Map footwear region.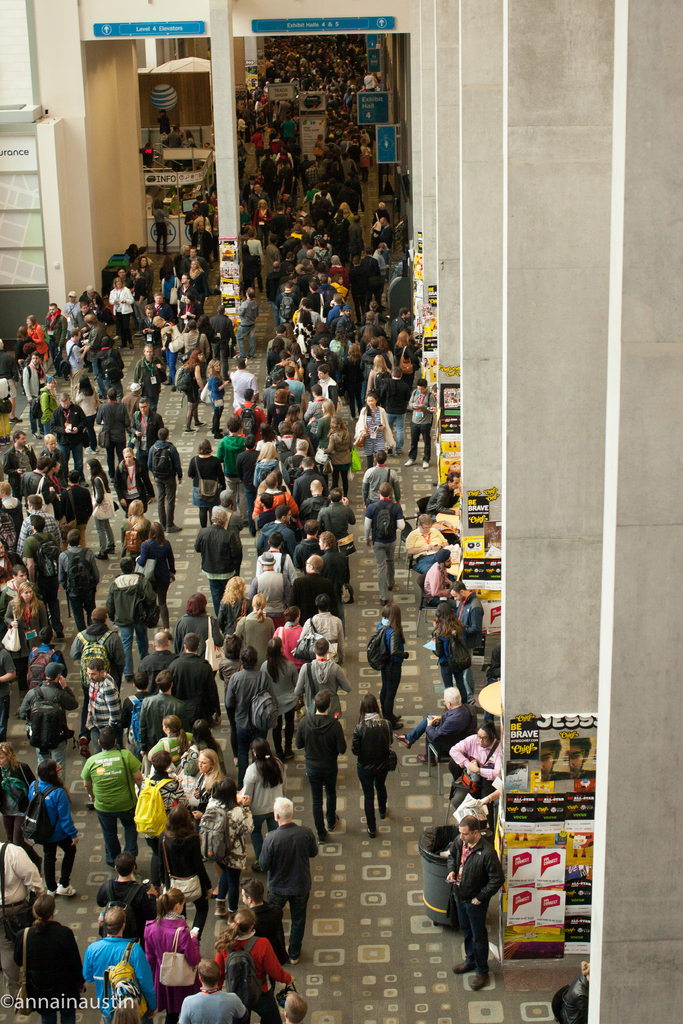
Mapped to pyautogui.locateOnScreen(54, 884, 79, 899).
